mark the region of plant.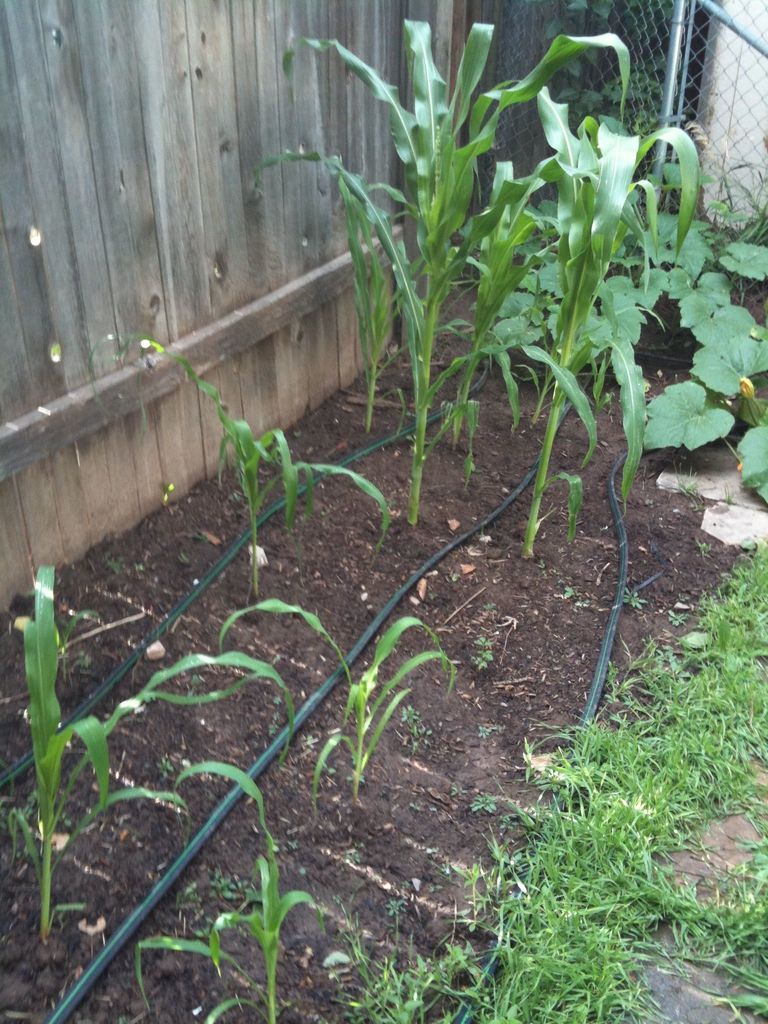
Region: (left=621, top=590, right=646, bottom=611).
